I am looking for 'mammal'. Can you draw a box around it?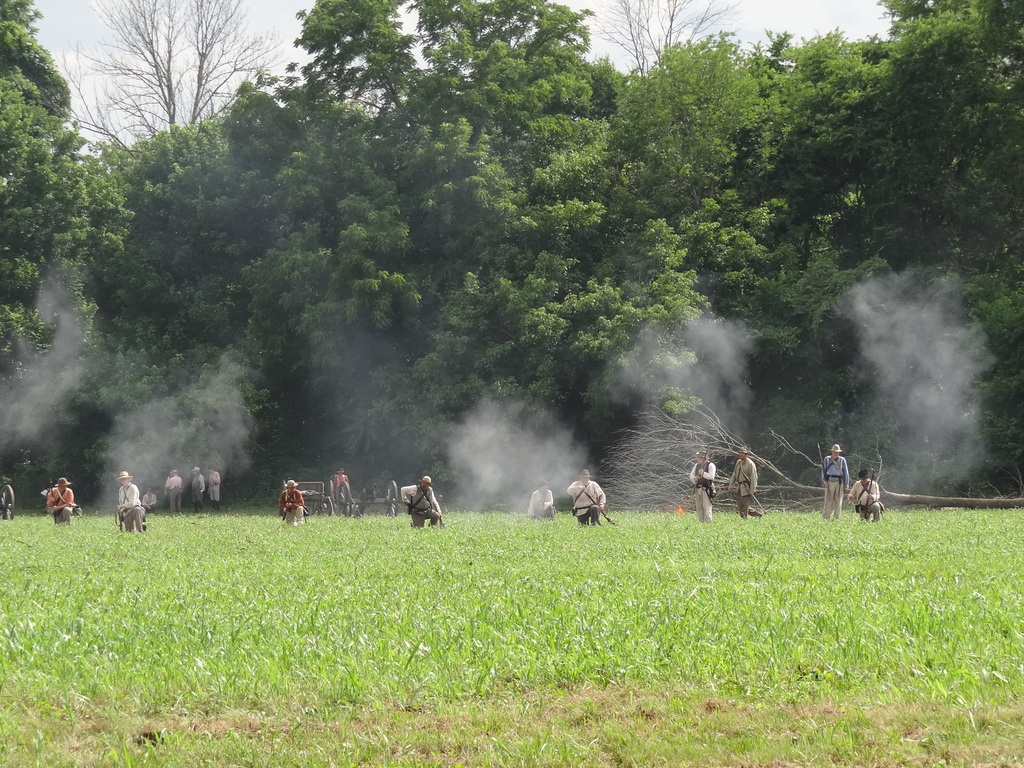
Sure, the bounding box is (191, 463, 205, 511).
